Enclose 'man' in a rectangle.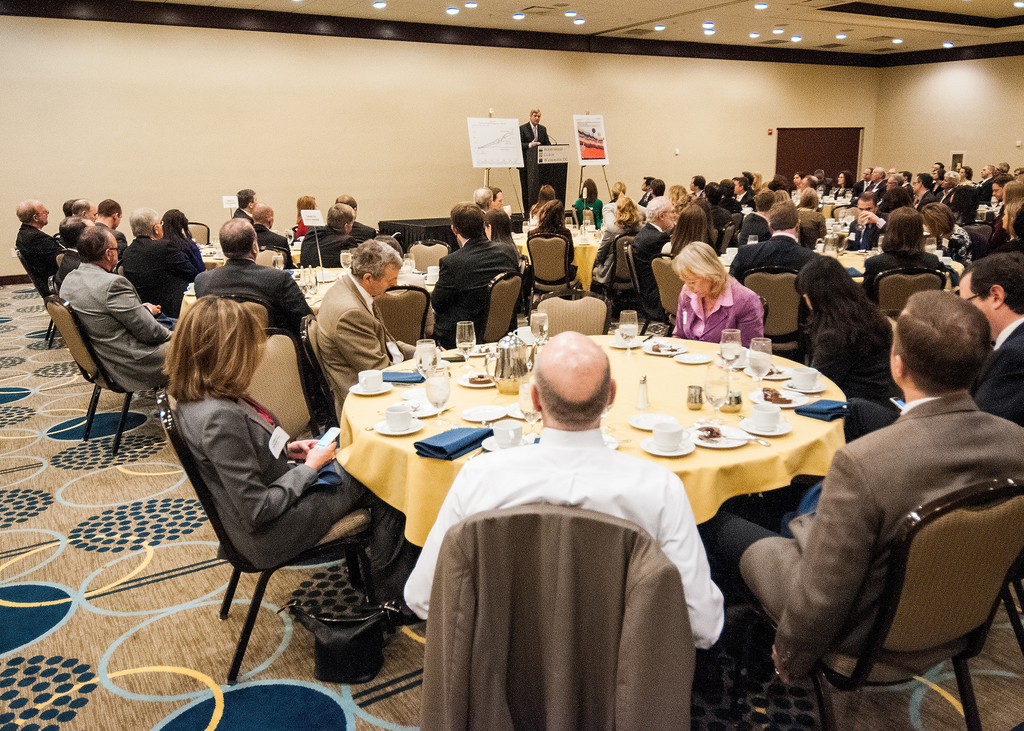
bbox(909, 170, 941, 211).
